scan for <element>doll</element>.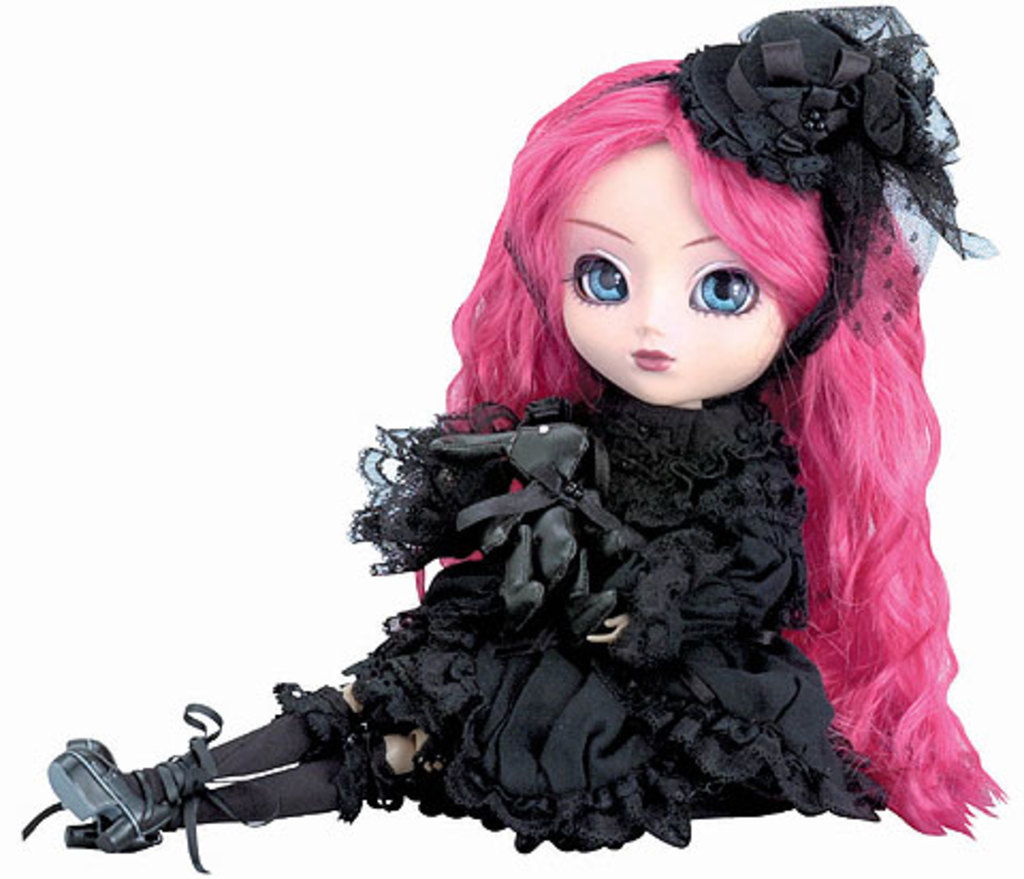
Scan result: {"left": 15, "top": 0, "right": 1001, "bottom": 853}.
